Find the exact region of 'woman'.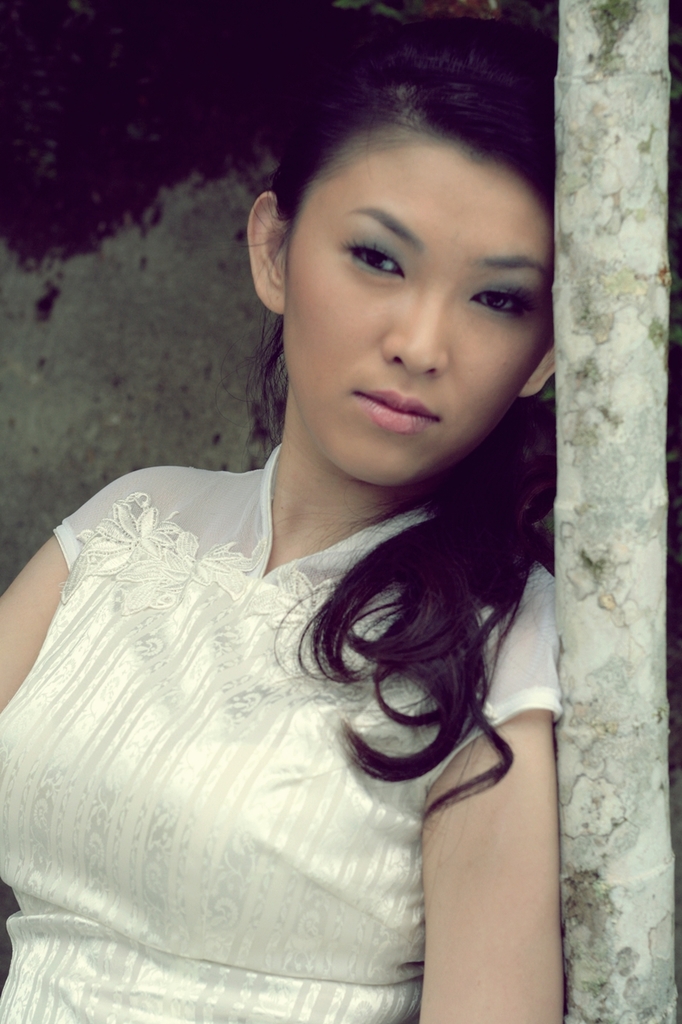
Exact region: box(0, 44, 562, 1023).
